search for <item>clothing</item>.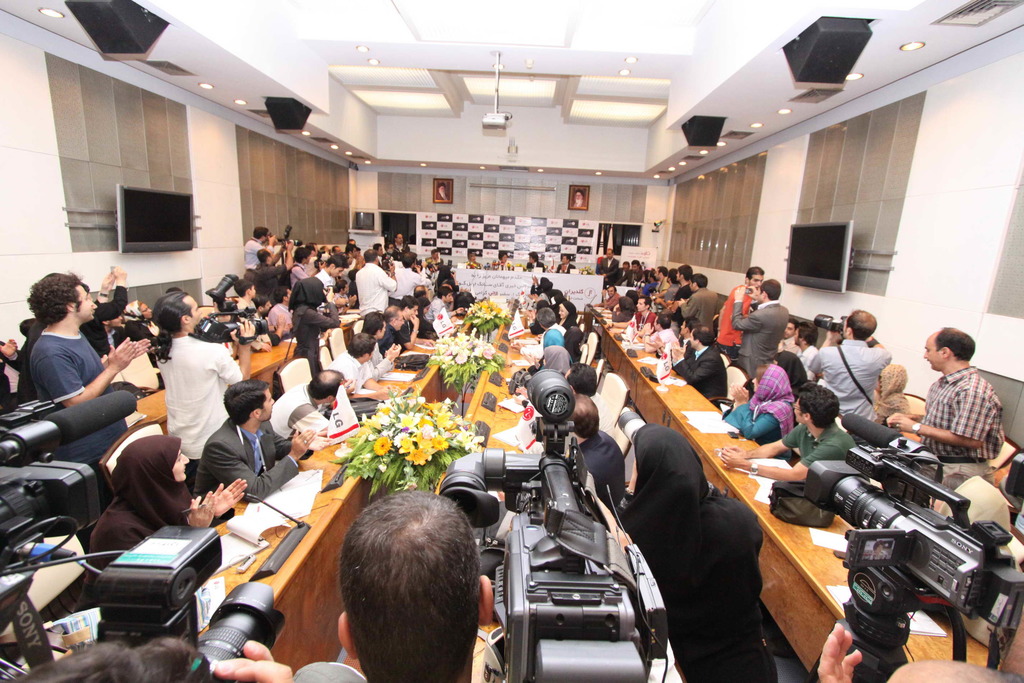
Found at 427/300/446/323.
